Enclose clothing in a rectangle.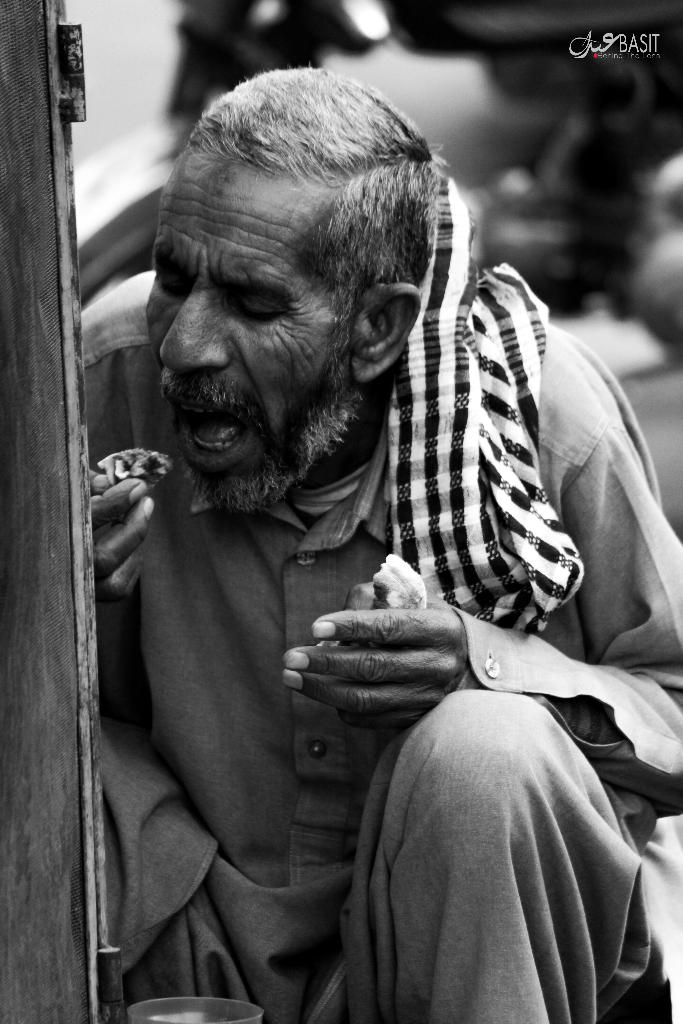
select_region(74, 292, 682, 1016).
